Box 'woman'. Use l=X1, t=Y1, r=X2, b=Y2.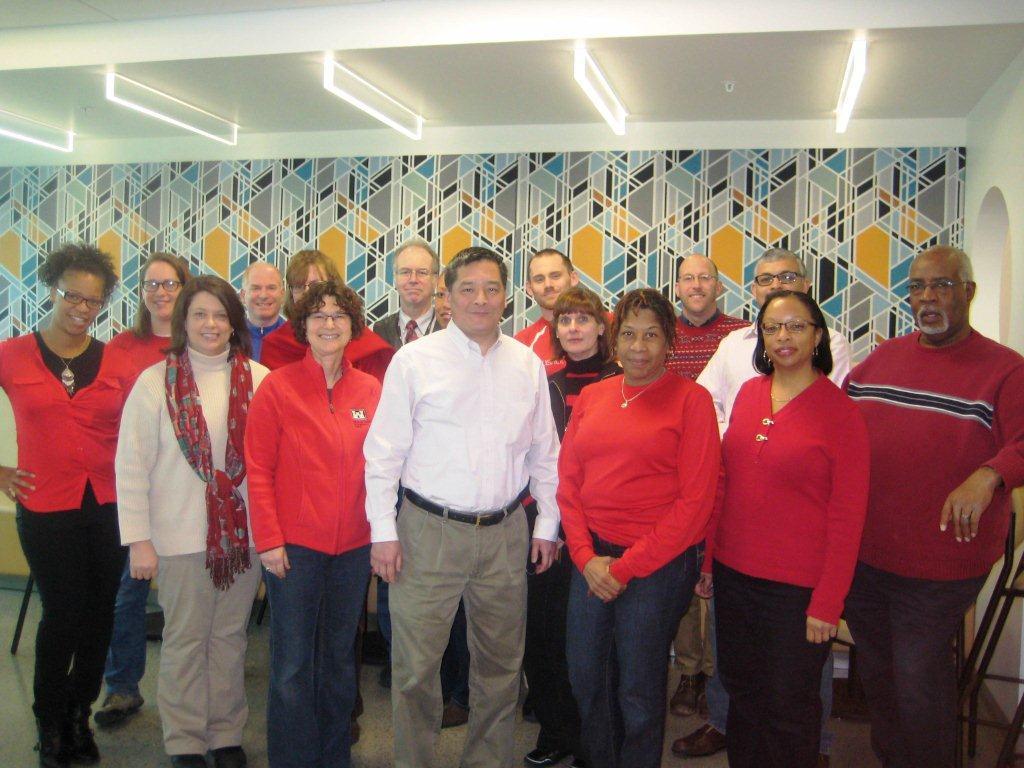
l=517, t=295, r=627, b=767.
